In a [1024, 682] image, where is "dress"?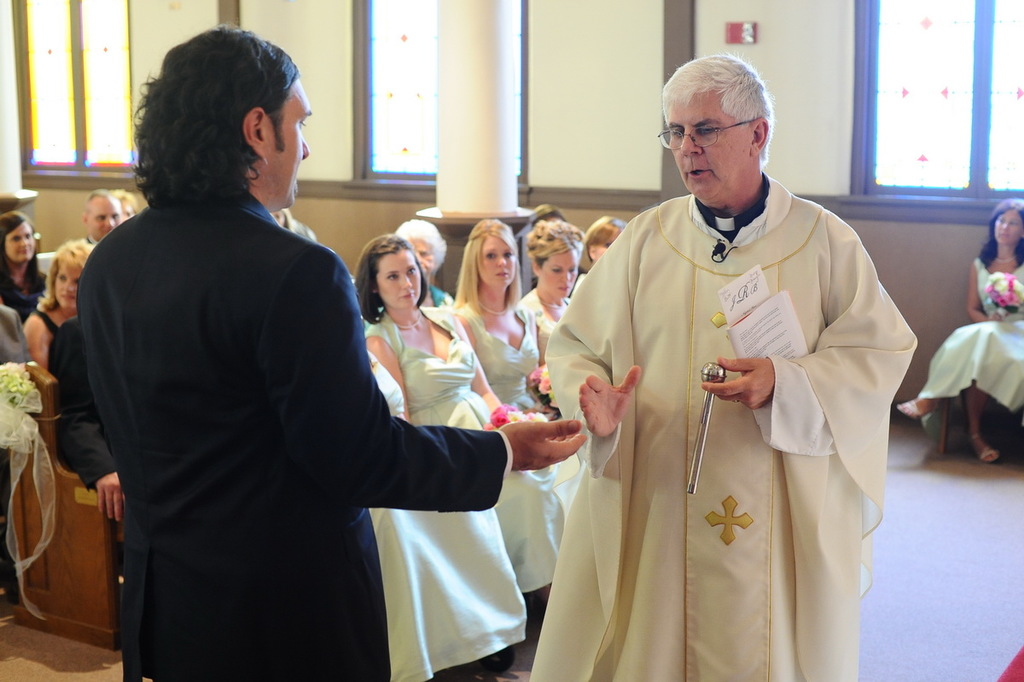
(x1=916, y1=259, x2=1023, y2=458).
